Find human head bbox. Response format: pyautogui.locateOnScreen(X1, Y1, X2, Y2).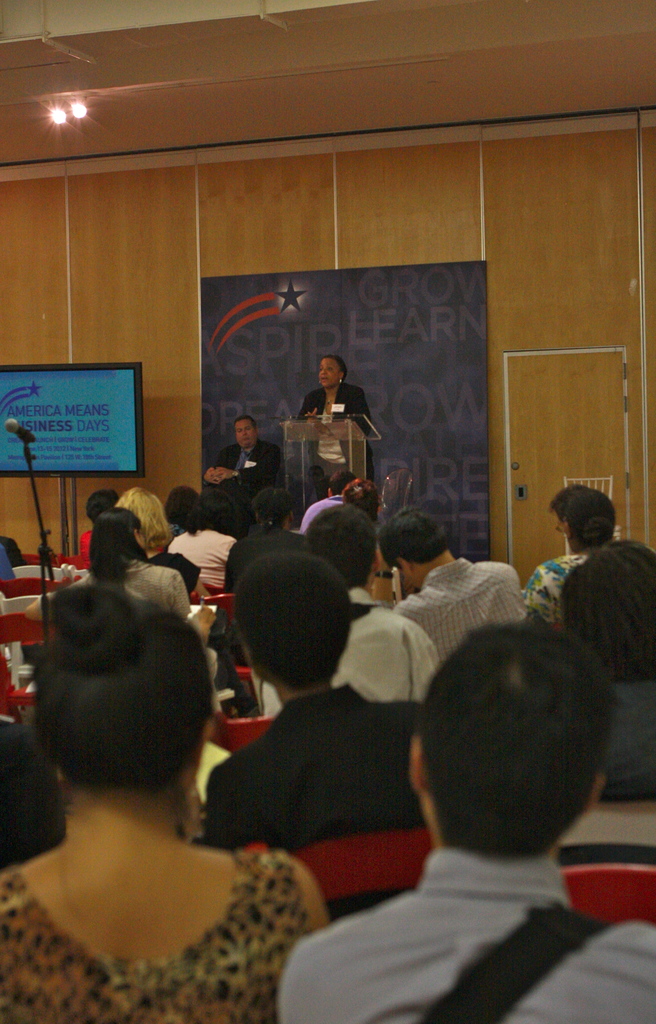
pyautogui.locateOnScreen(315, 358, 350, 391).
